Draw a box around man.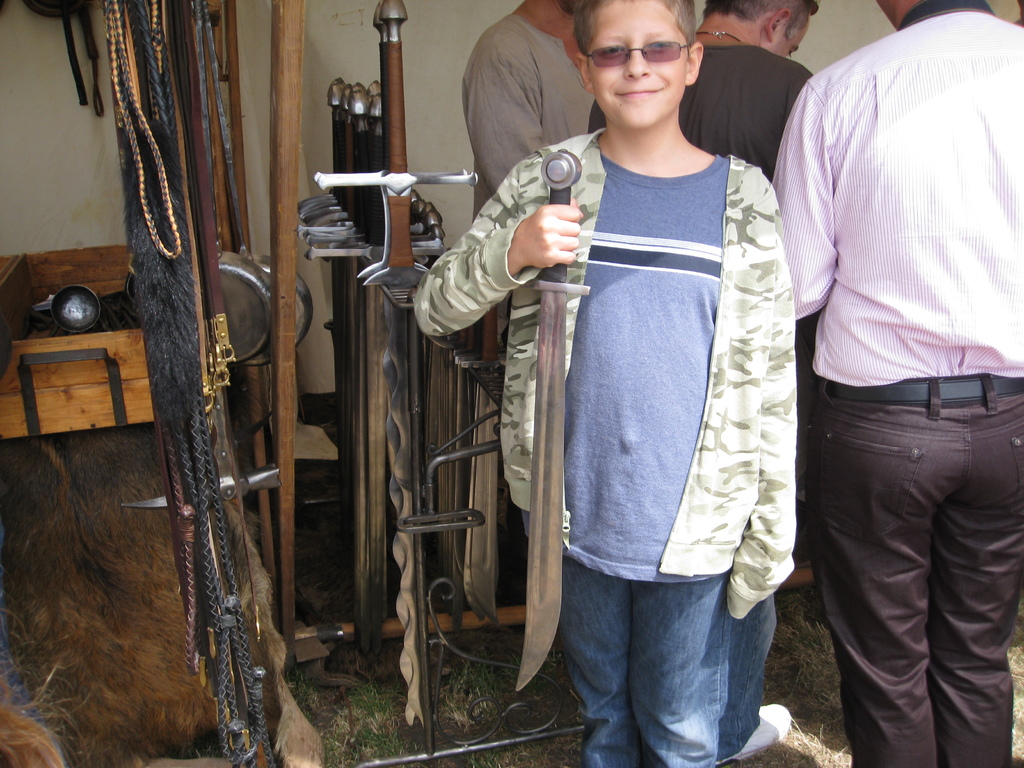
[674,0,822,111].
